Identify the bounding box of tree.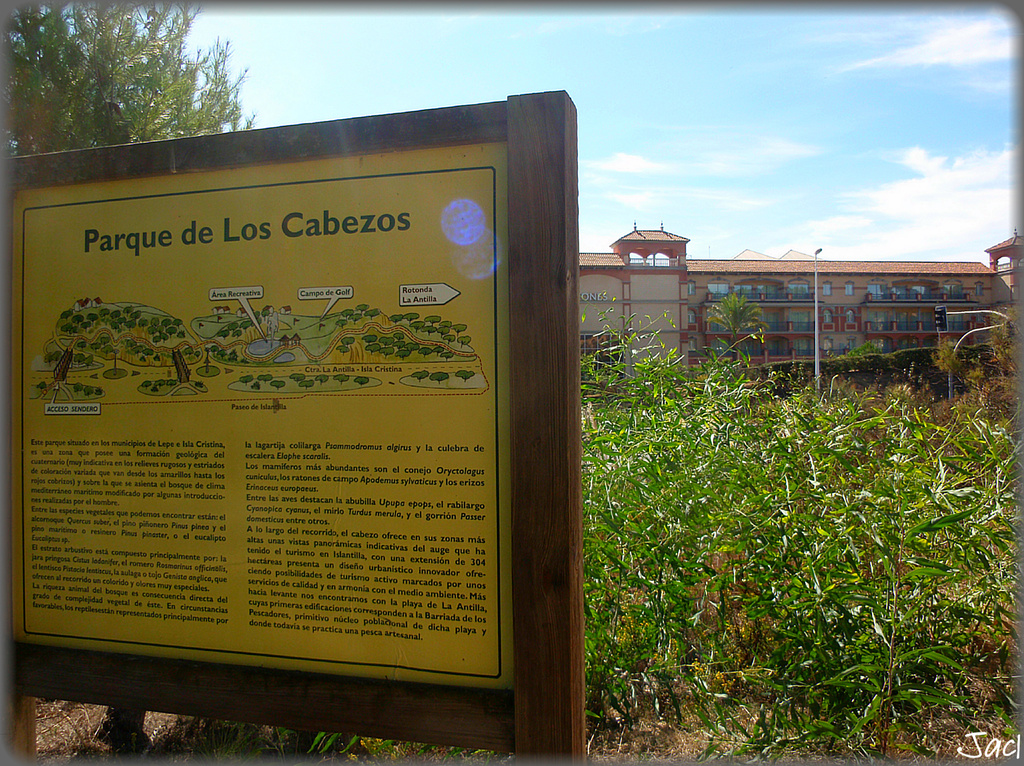
{"left": 84, "top": 387, "right": 88, "bottom": 393}.
